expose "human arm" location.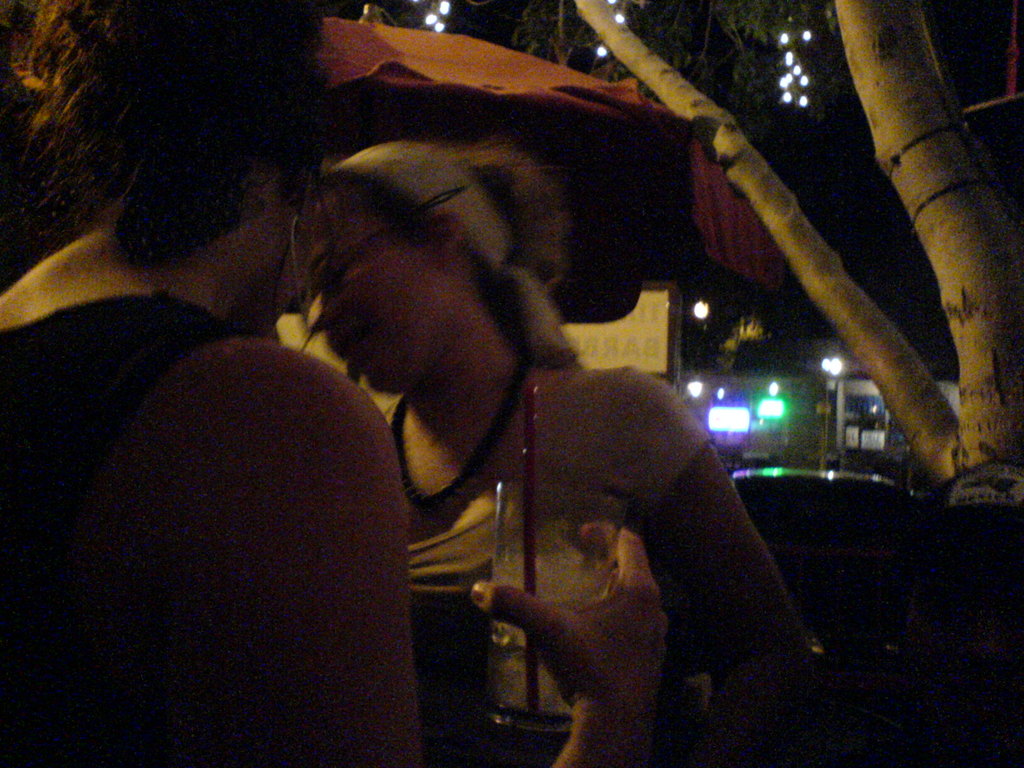
Exposed at <region>265, 371, 680, 765</region>.
